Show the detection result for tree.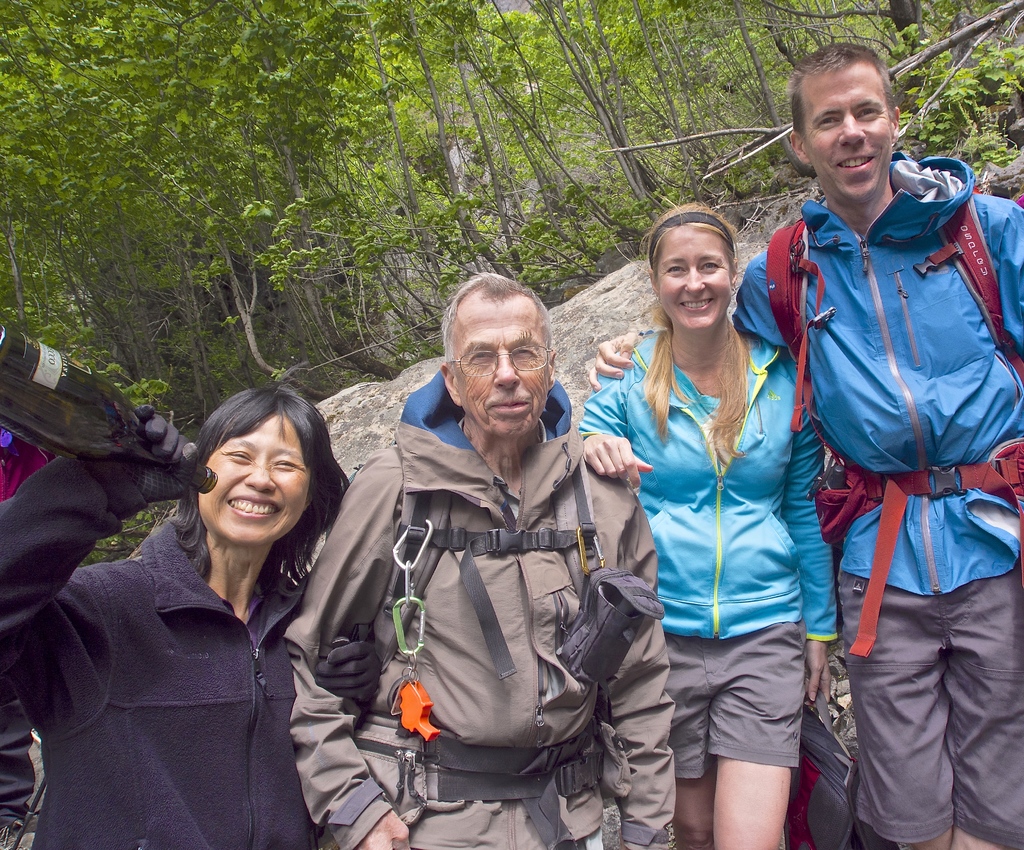
box(0, 0, 1023, 557).
